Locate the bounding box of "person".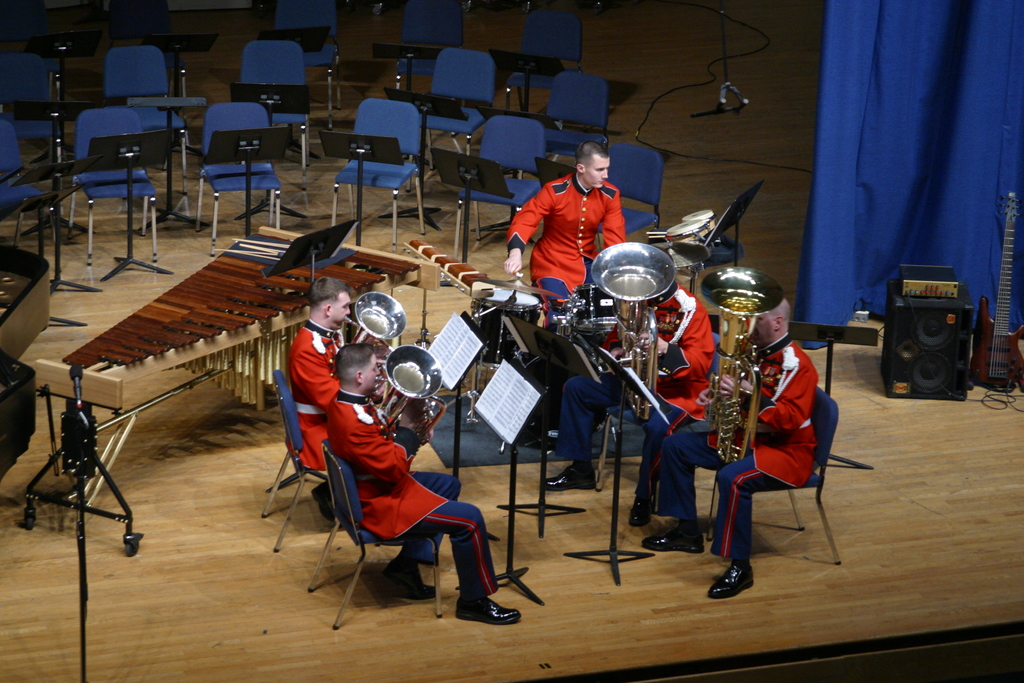
Bounding box: x1=502, y1=143, x2=624, y2=318.
